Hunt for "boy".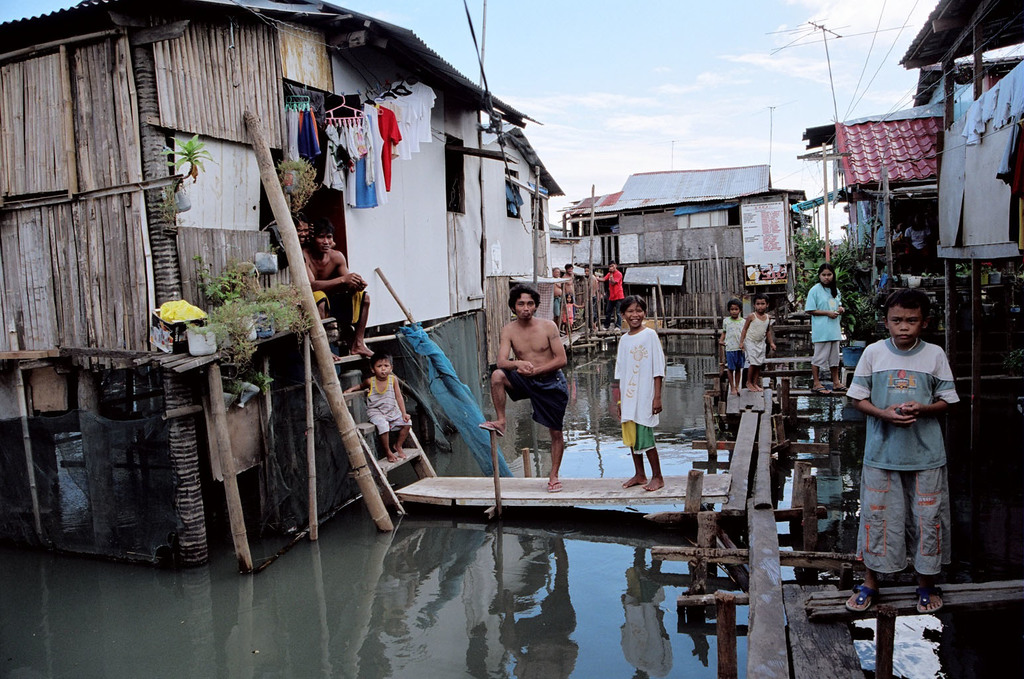
Hunted down at locate(848, 291, 979, 631).
